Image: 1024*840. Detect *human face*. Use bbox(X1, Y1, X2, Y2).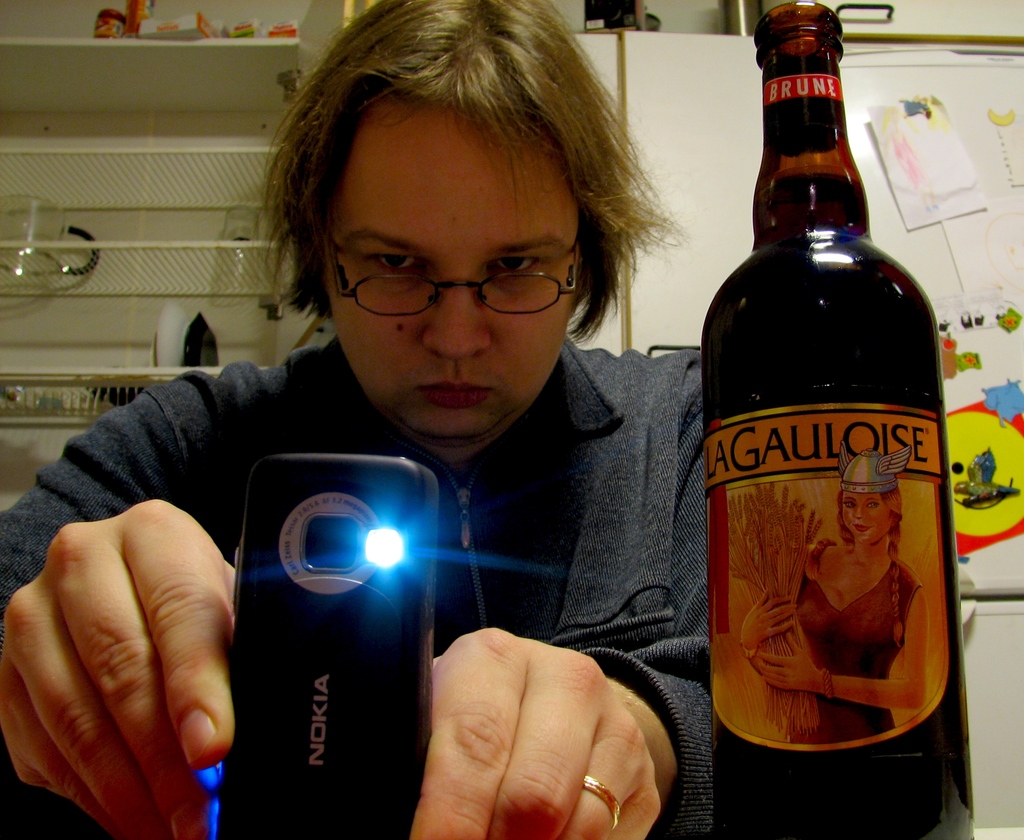
bbox(845, 493, 891, 543).
